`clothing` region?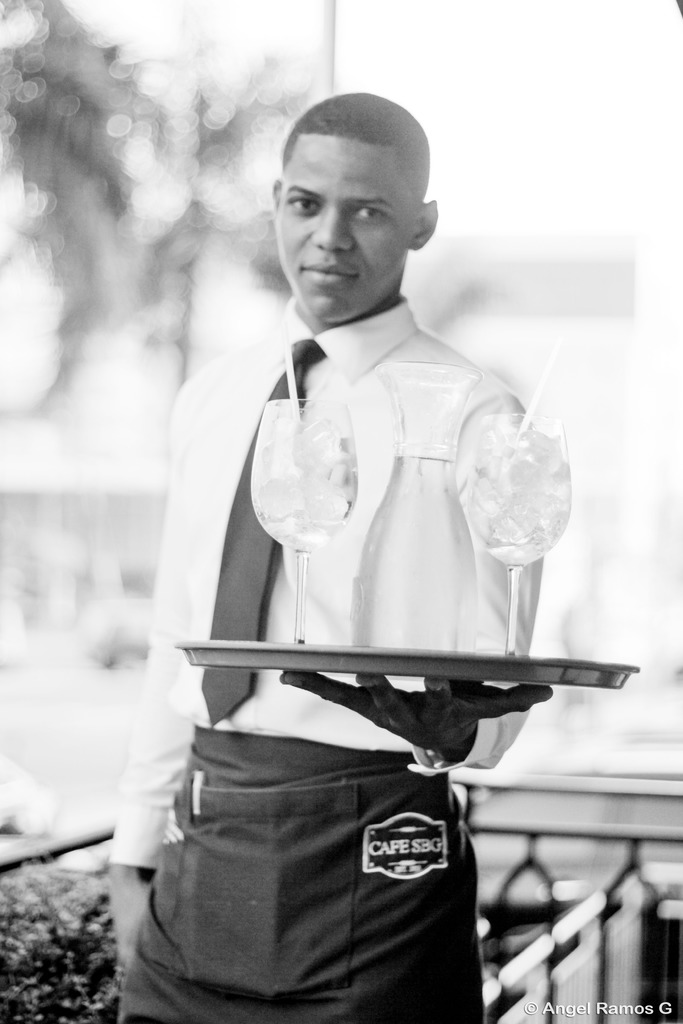
select_region(106, 290, 580, 1023)
